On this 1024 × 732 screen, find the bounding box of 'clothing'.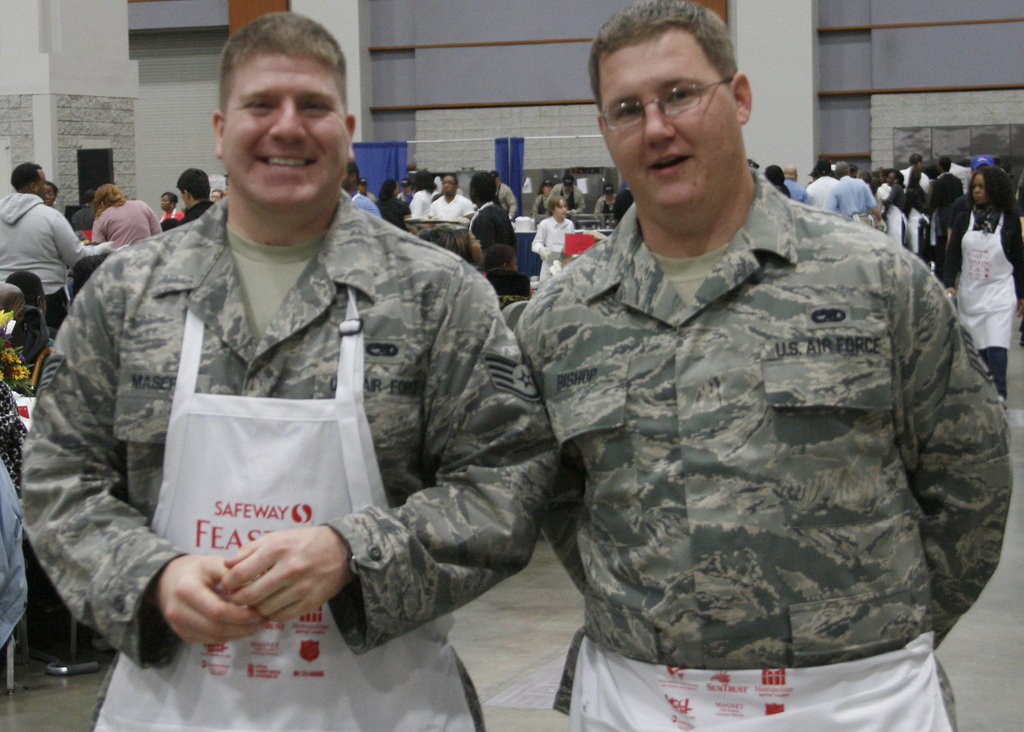
Bounding box: bbox=(0, 193, 90, 326).
